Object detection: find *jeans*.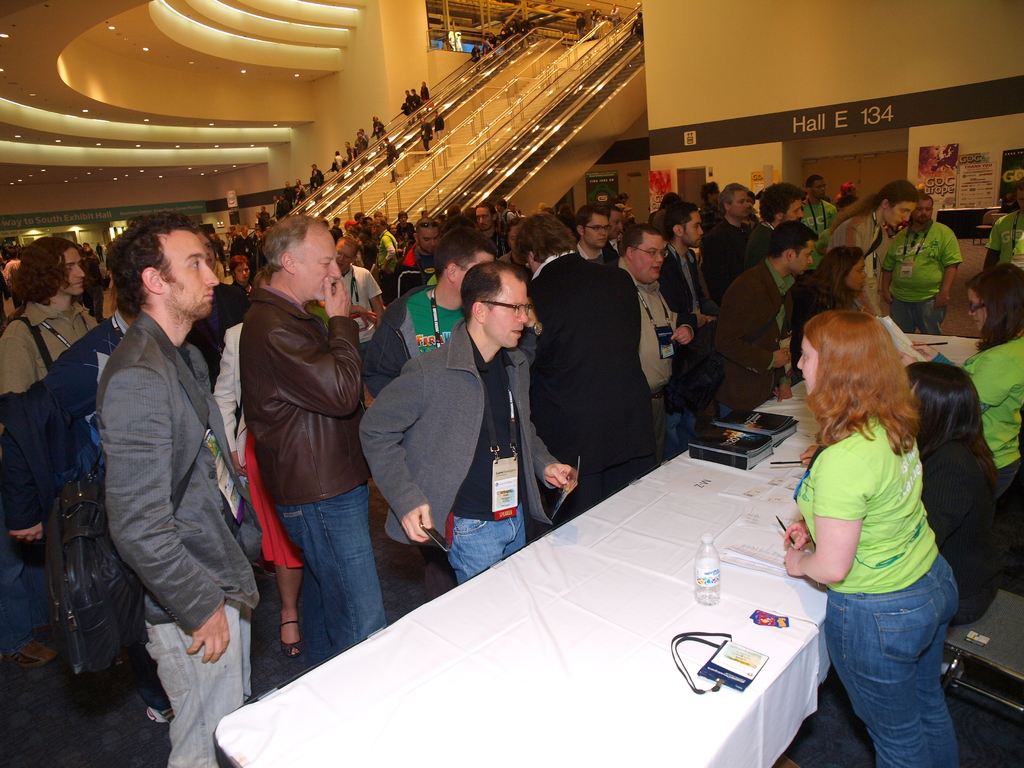
BBox(4, 544, 45, 653).
